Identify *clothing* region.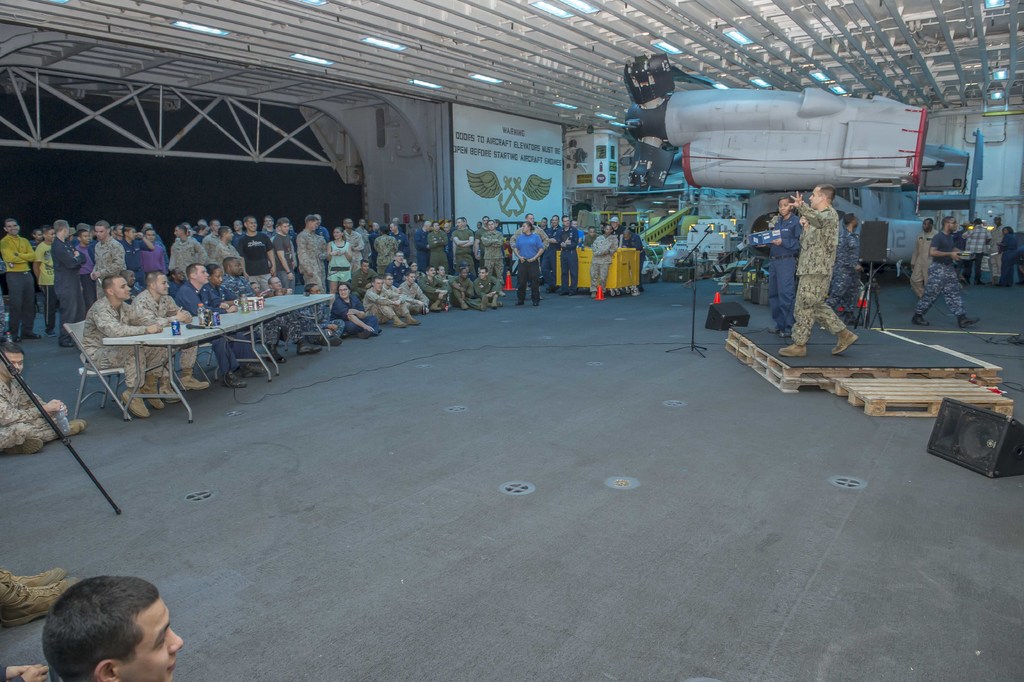
Region: box(326, 293, 383, 337).
